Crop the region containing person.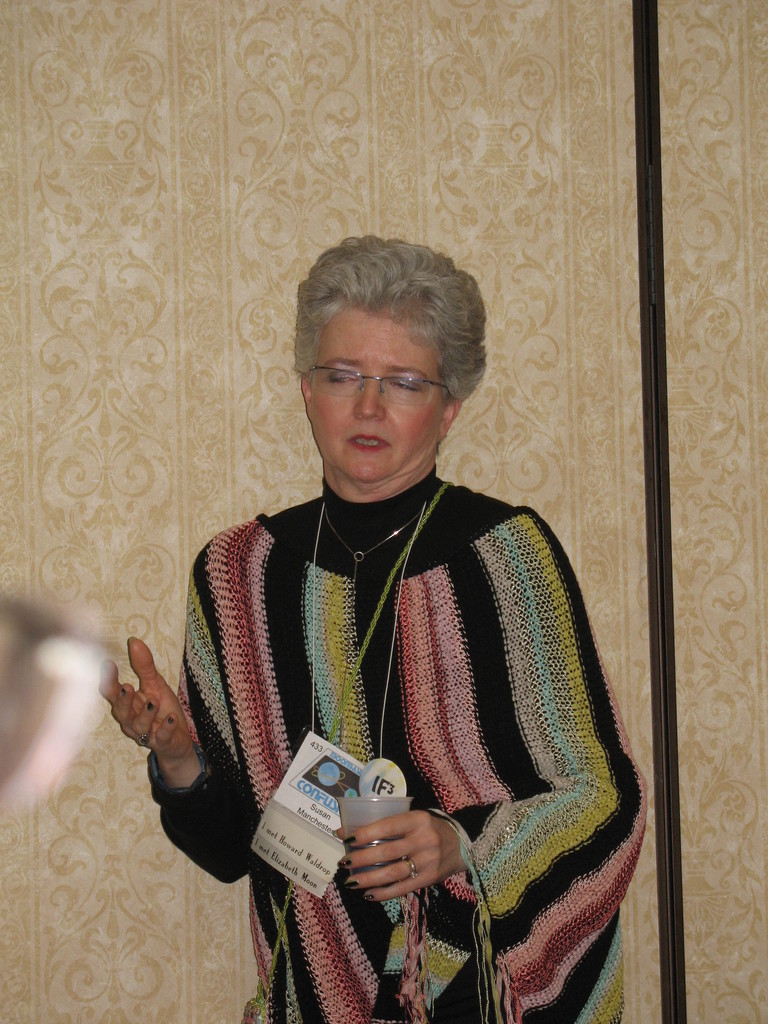
Crop region: {"x1": 88, "y1": 228, "x2": 653, "y2": 1023}.
